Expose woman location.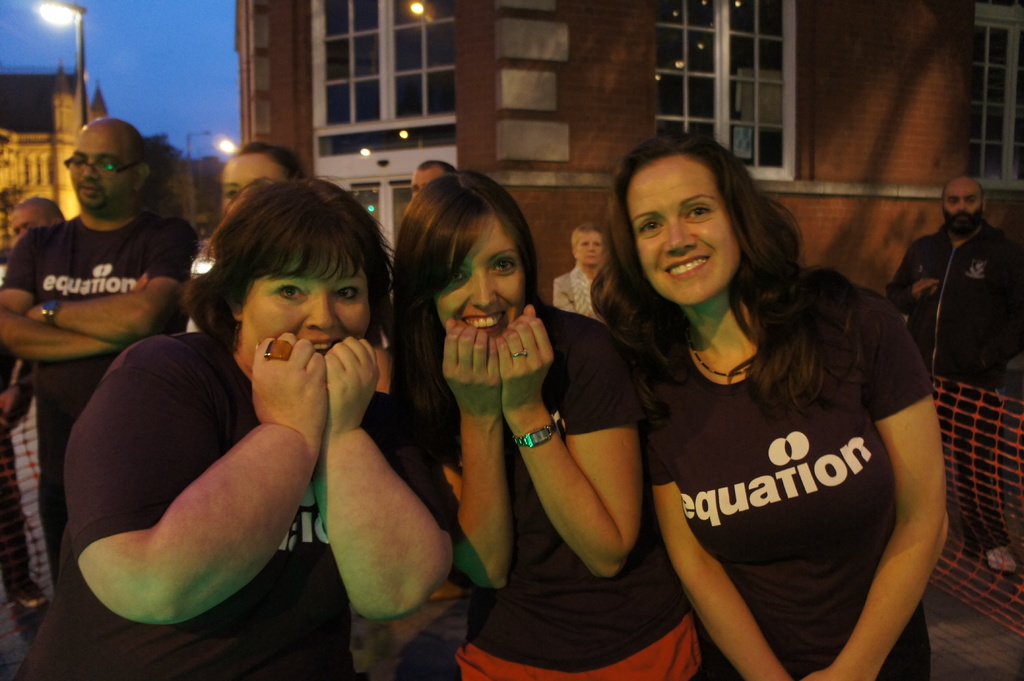
Exposed at [557,121,954,673].
